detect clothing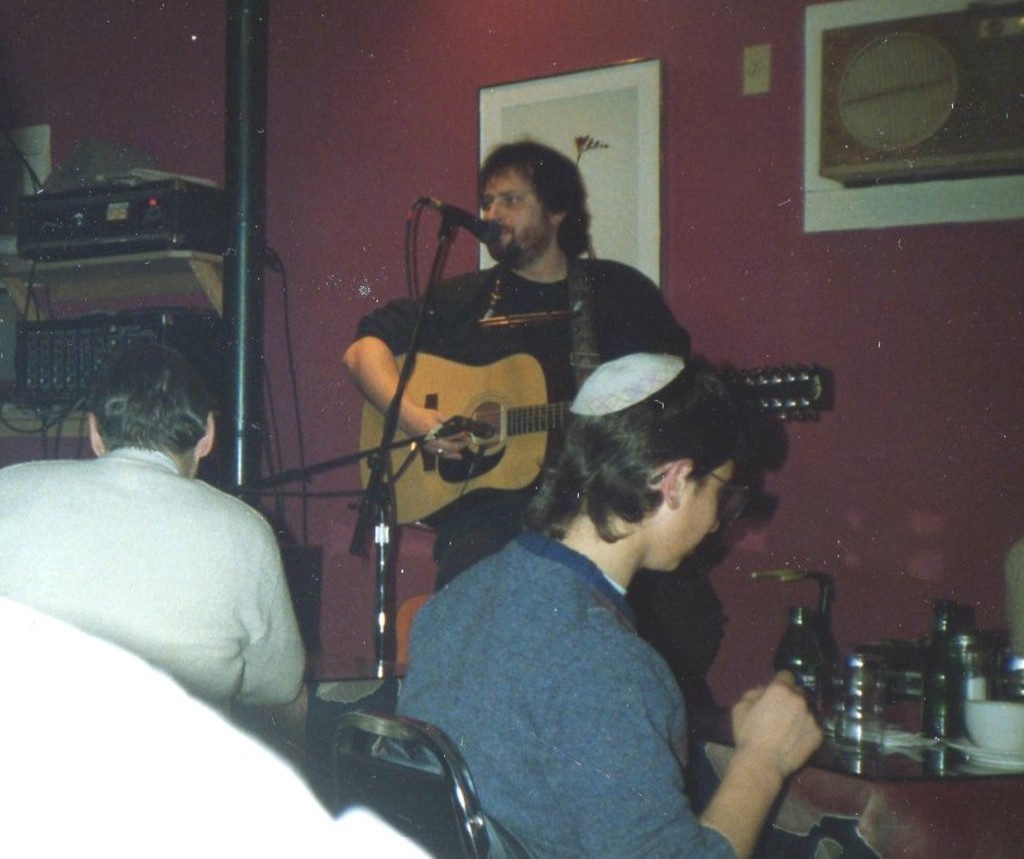
{"left": 350, "top": 258, "right": 694, "bottom": 597}
